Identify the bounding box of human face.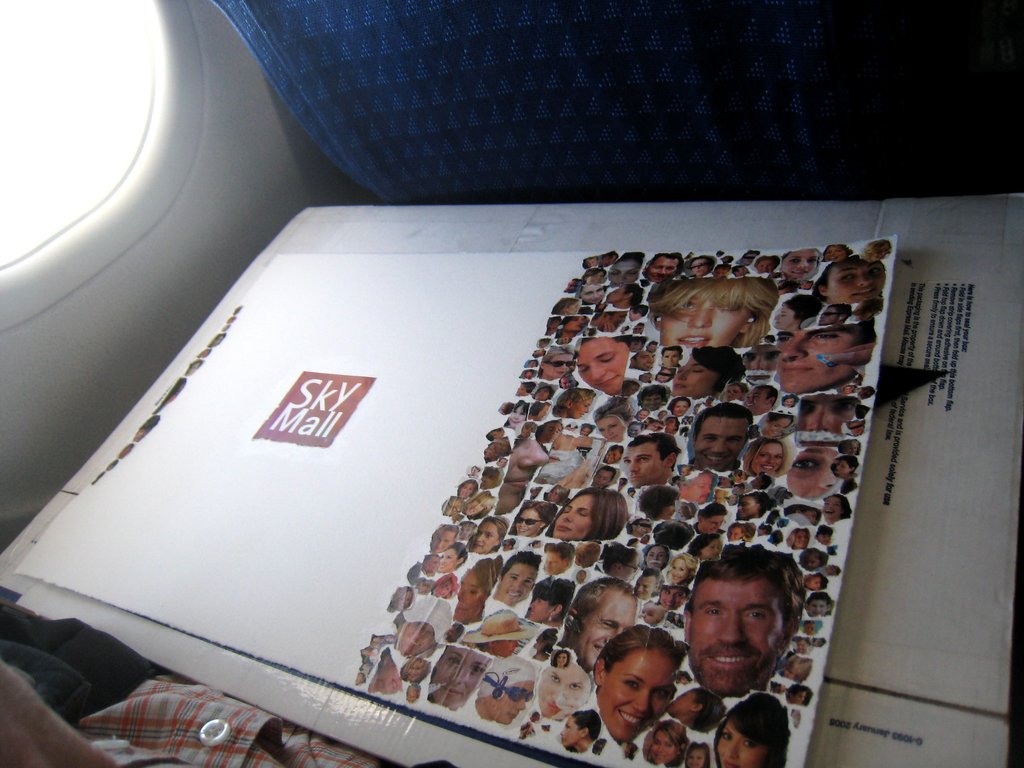
locate(531, 348, 543, 357).
